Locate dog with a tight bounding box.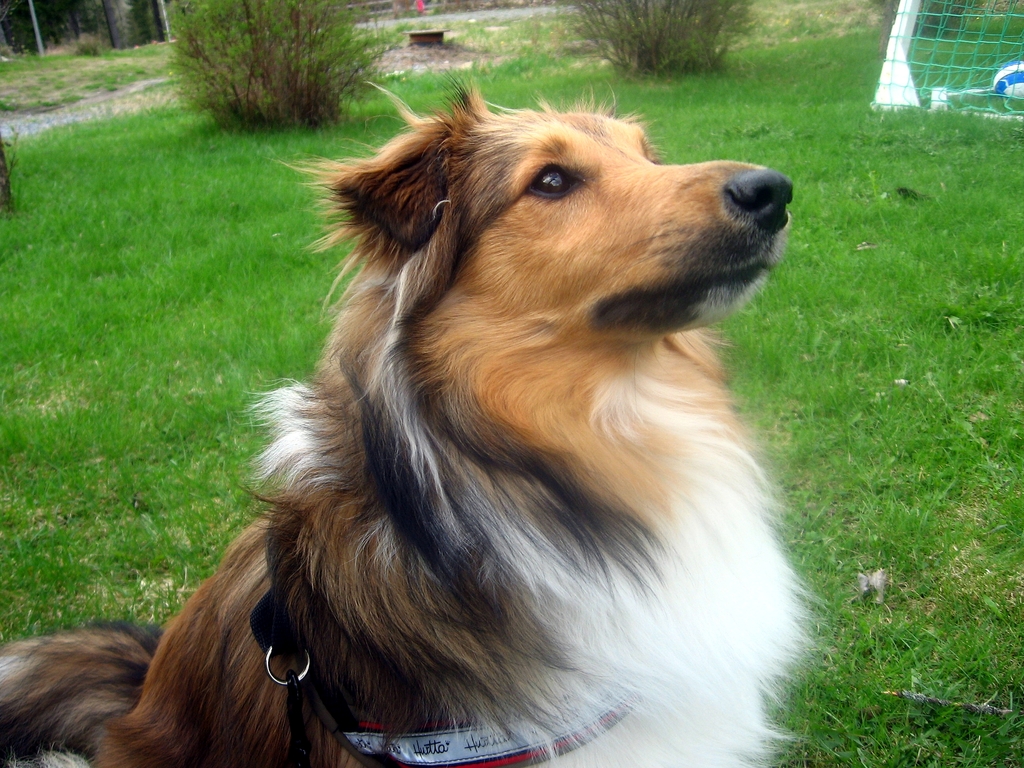
<region>0, 76, 828, 767</region>.
